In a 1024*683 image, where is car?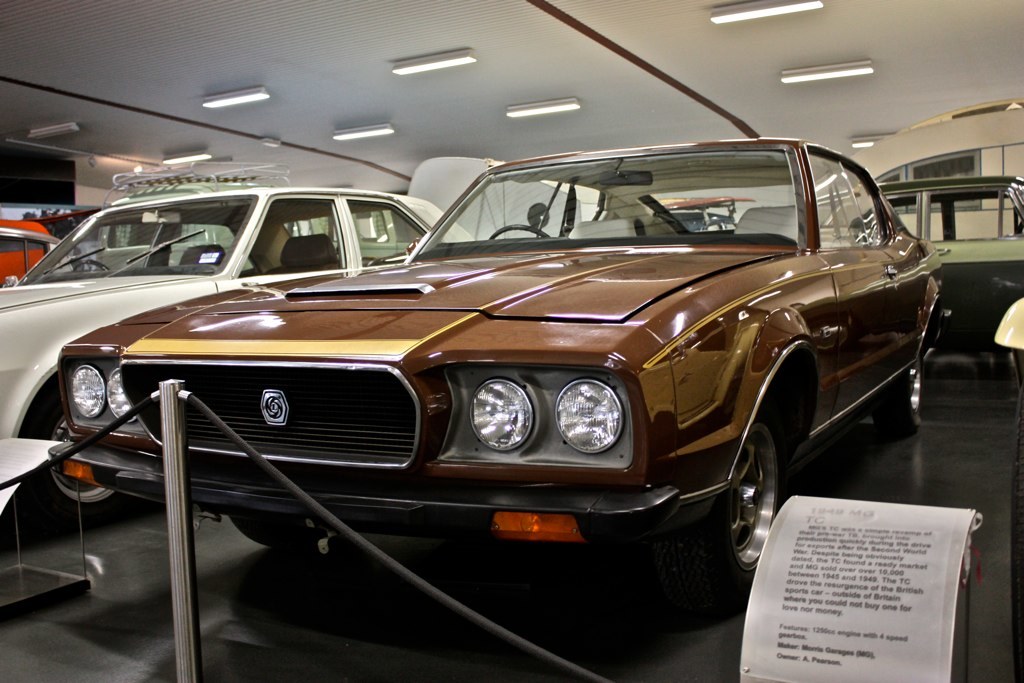
detection(49, 137, 952, 584).
